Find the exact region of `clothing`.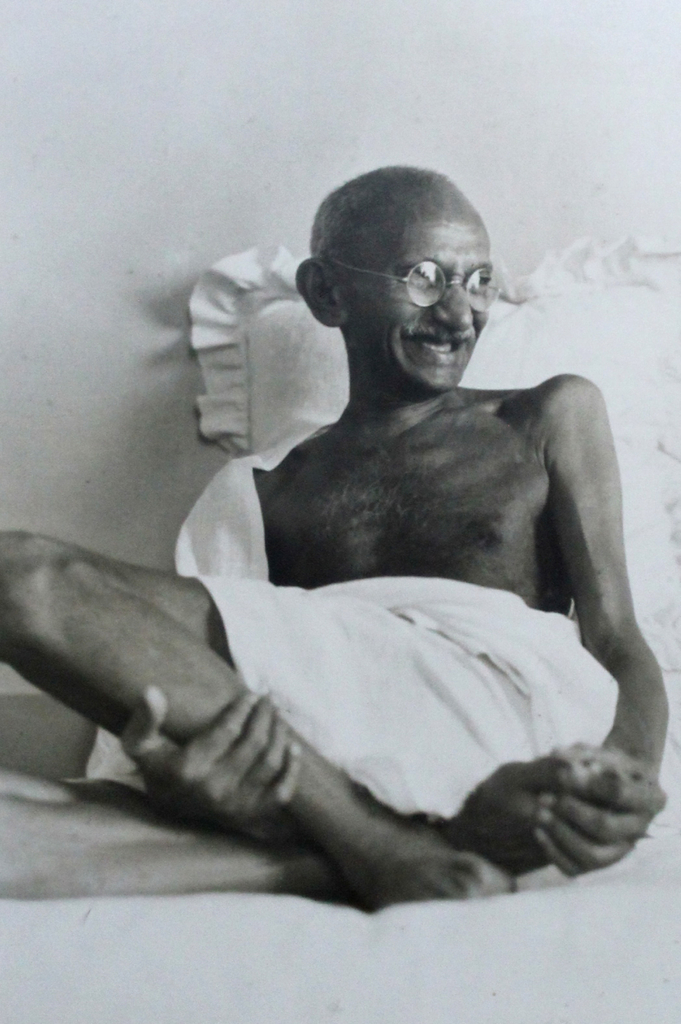
Exact region: 83/290/667/911.
